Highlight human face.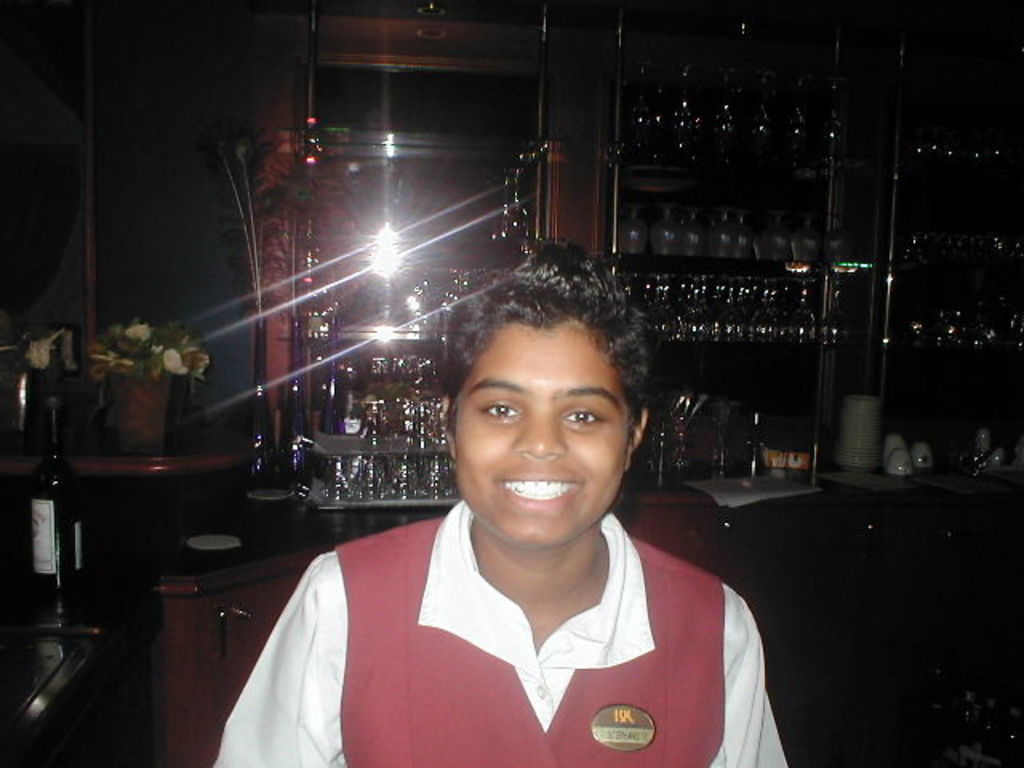
Highlighted region: rect(440, 301, 646, 552).
